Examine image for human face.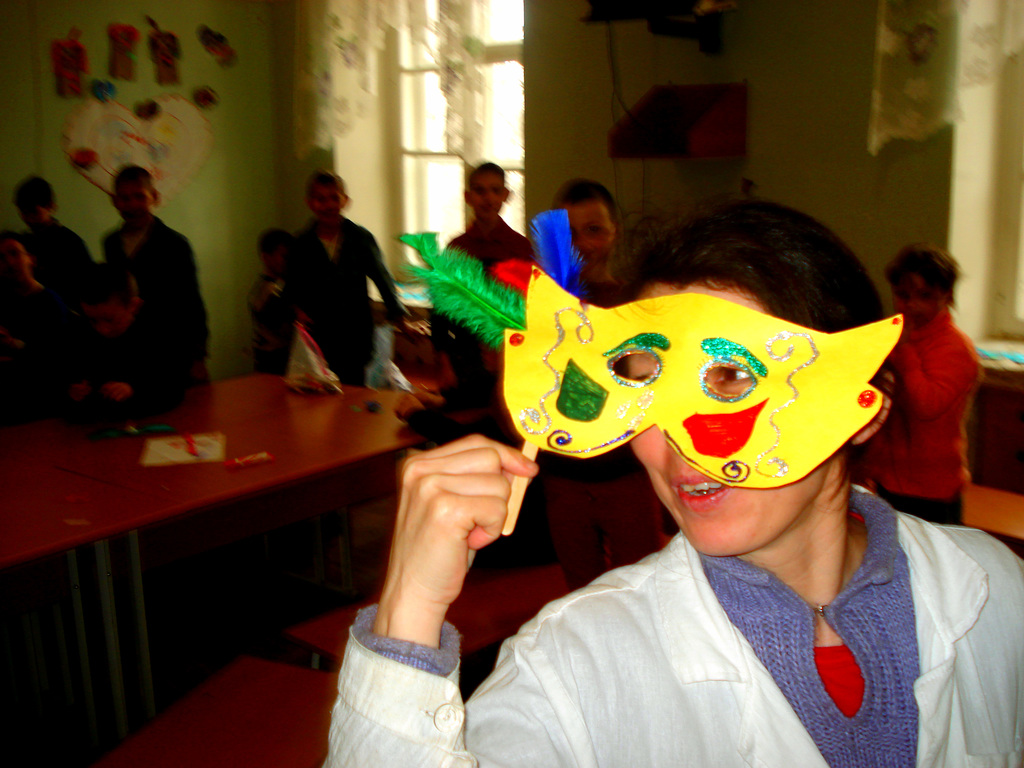
Examination result: (x1=893, y1=275, x2=940, y2=318).
